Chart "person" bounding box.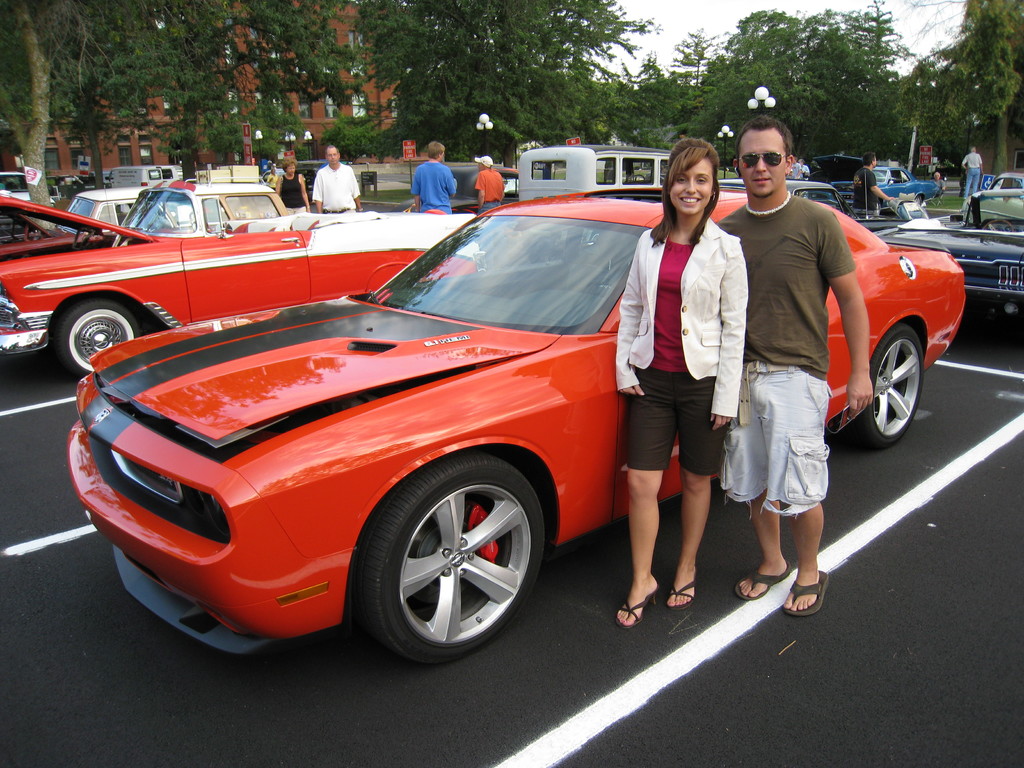
Charted: left=265, top=167, right=278, bottom=188.
